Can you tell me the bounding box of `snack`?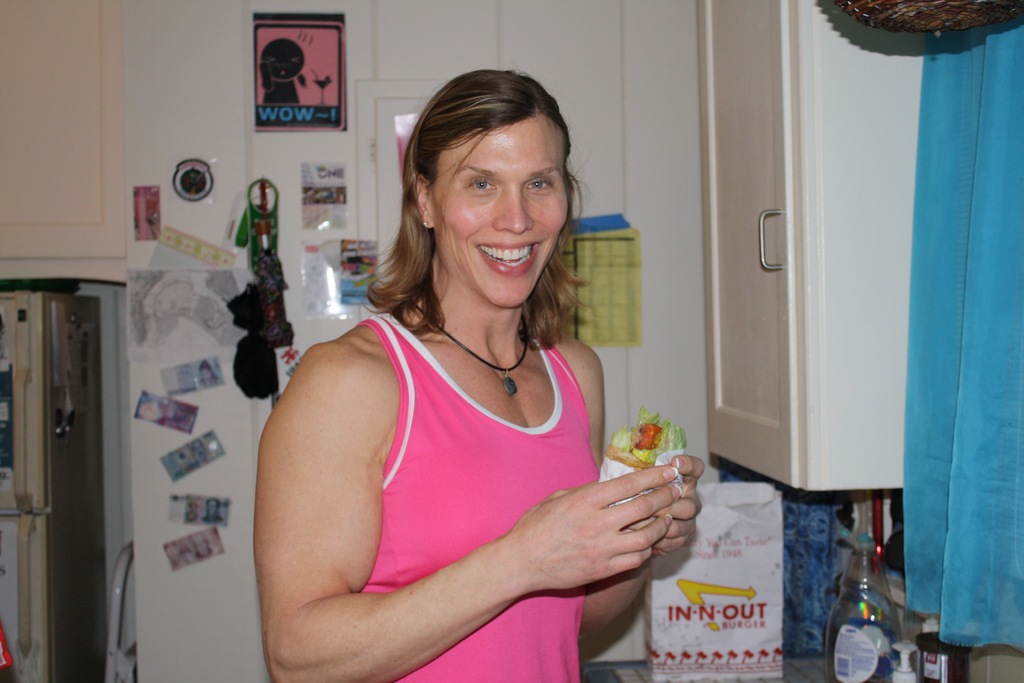
select_region(602, 406, 687, 472).
